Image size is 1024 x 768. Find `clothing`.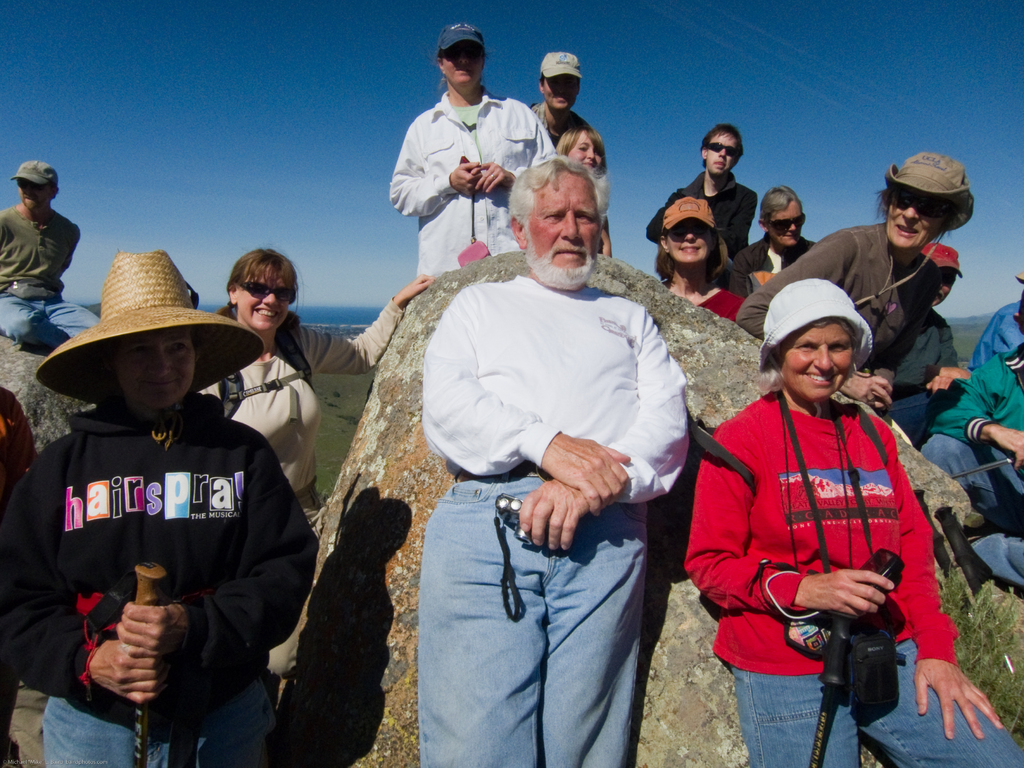
x1=198, y1=308, x2=404, y2=532.
